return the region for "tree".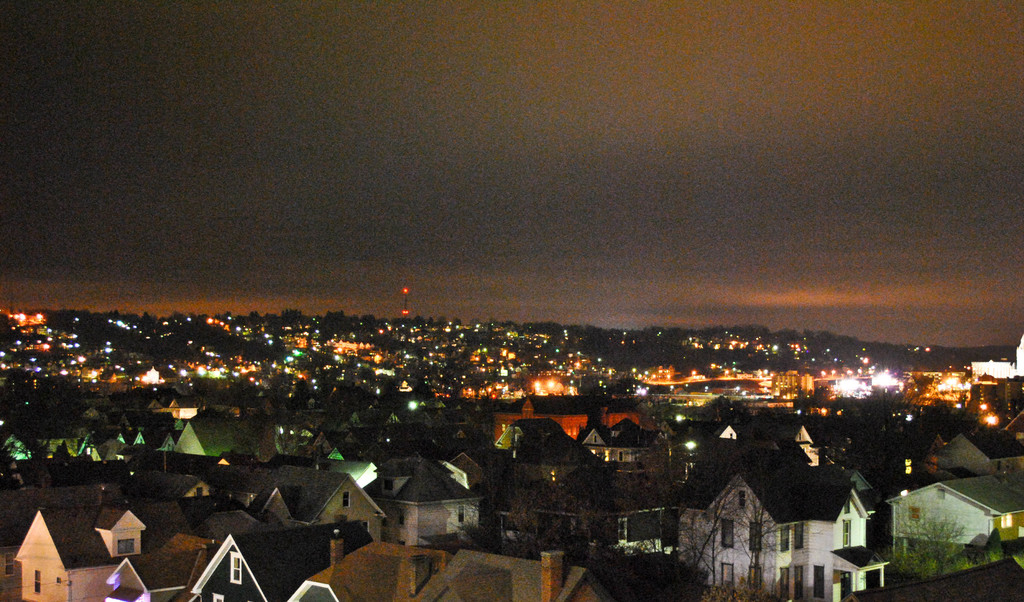
rect(890, 495, 972, 578).
